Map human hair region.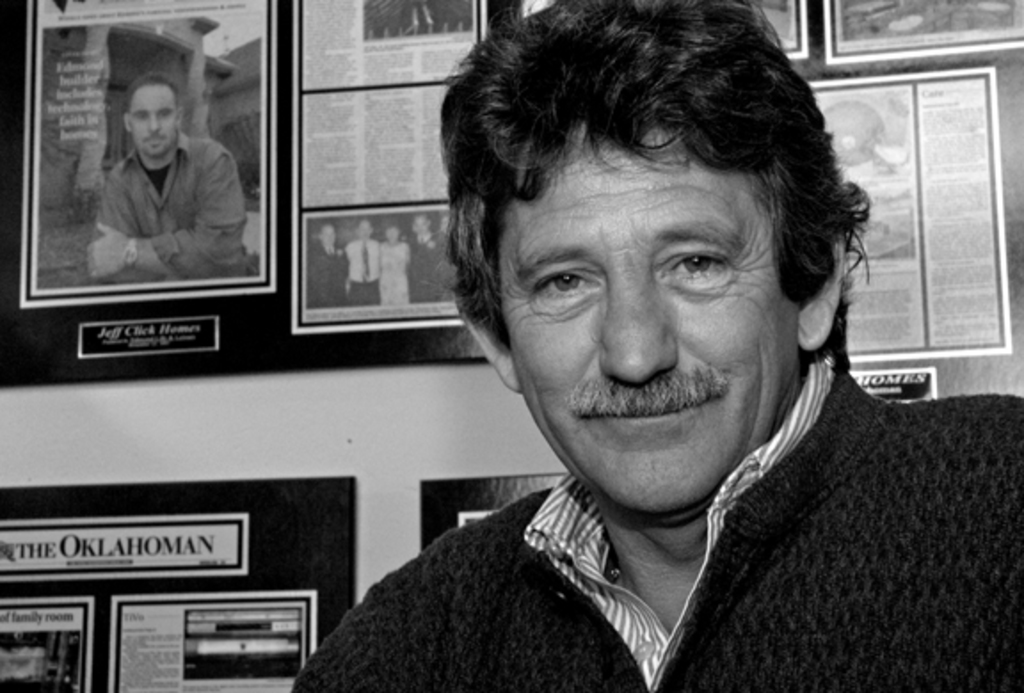
Mapped to crop(437, 4, 839, 354).
